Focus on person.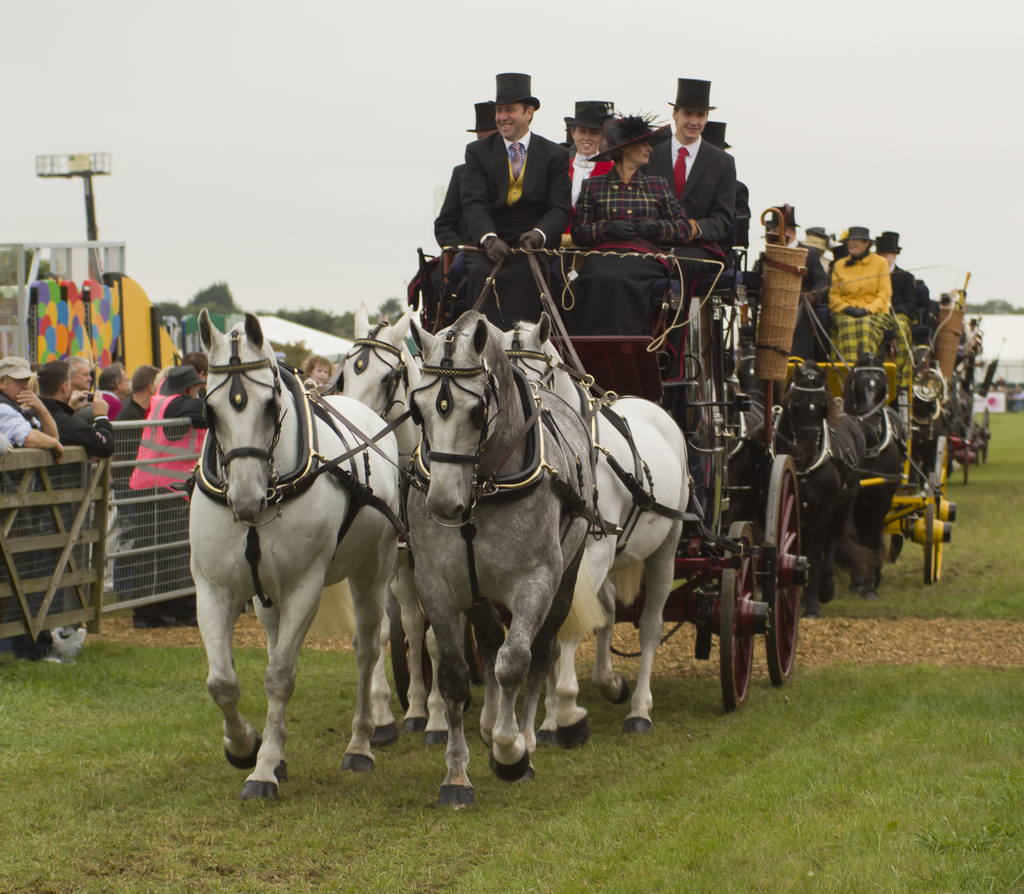
Focused at 96 360 128 402.
